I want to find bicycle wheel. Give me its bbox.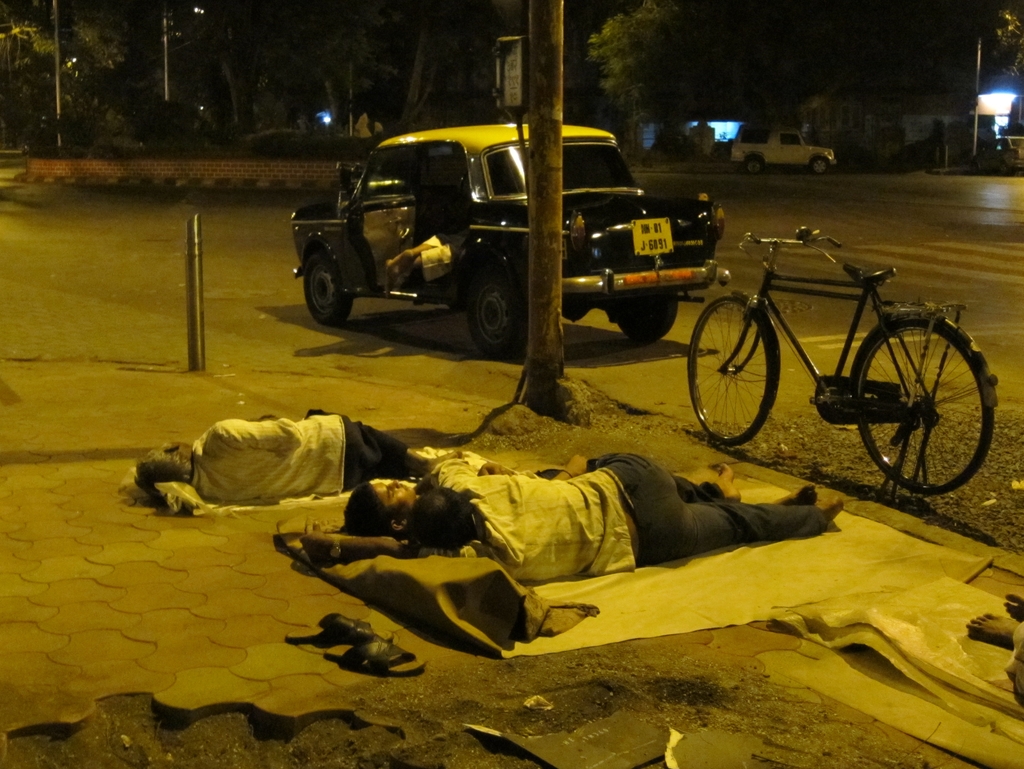
bbox=(850, 316, 997, 493).
